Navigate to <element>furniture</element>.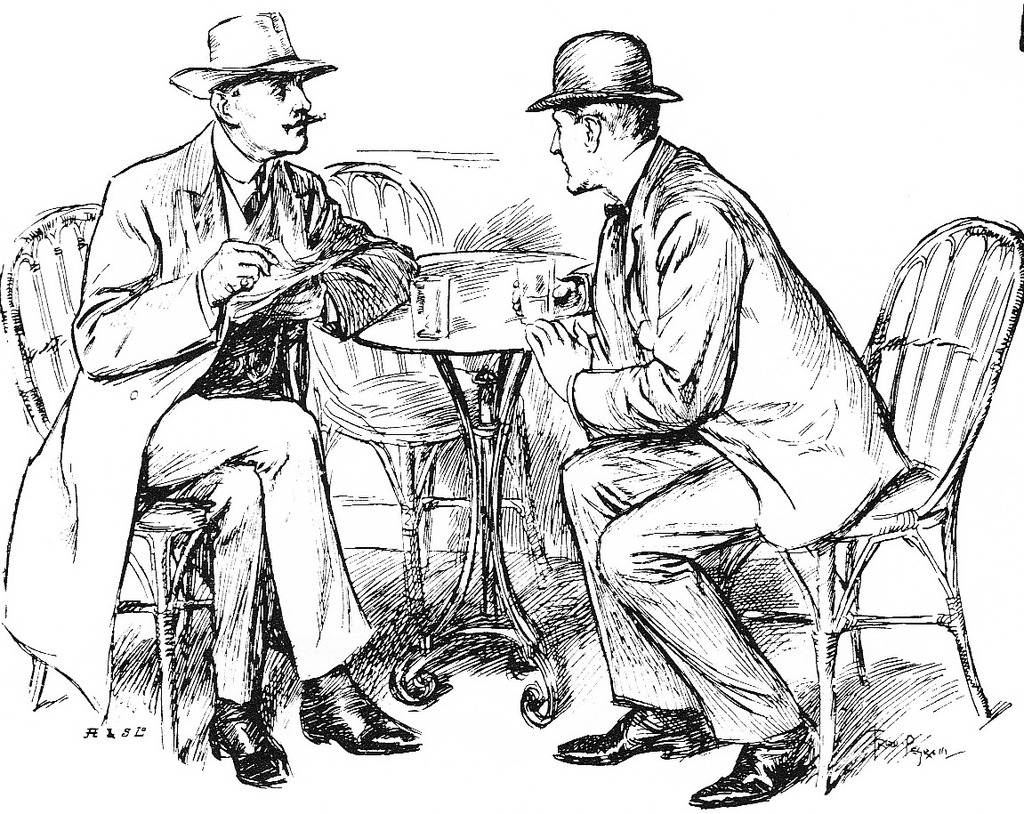
Navigation target: box=[310, 157, 551, 625].
